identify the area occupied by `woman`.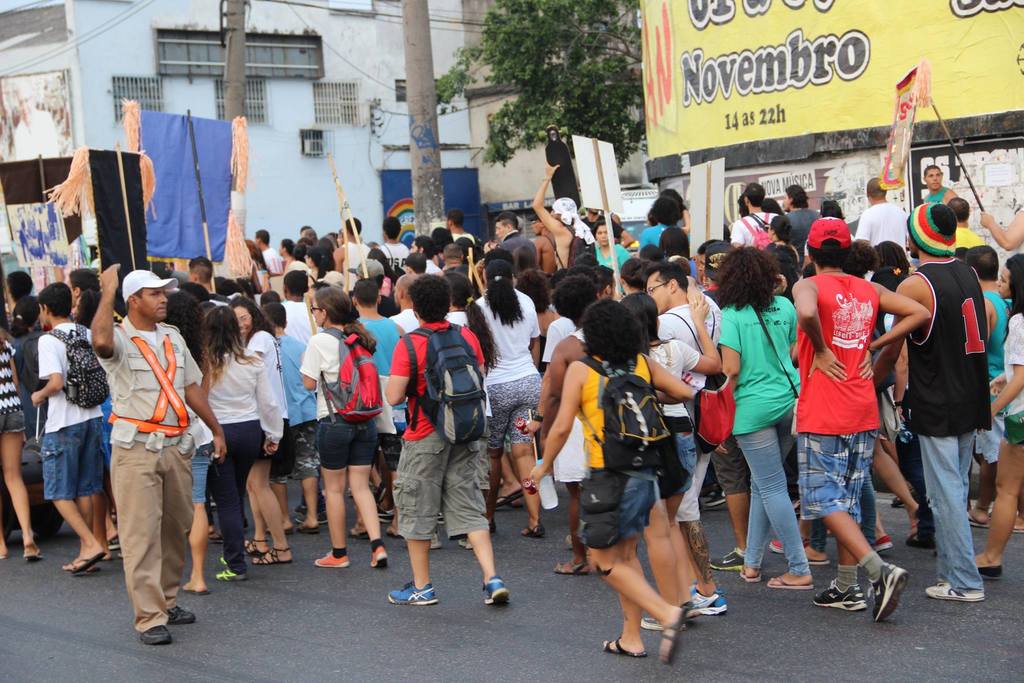
Area: BBox(188, 307, 280, 580).
